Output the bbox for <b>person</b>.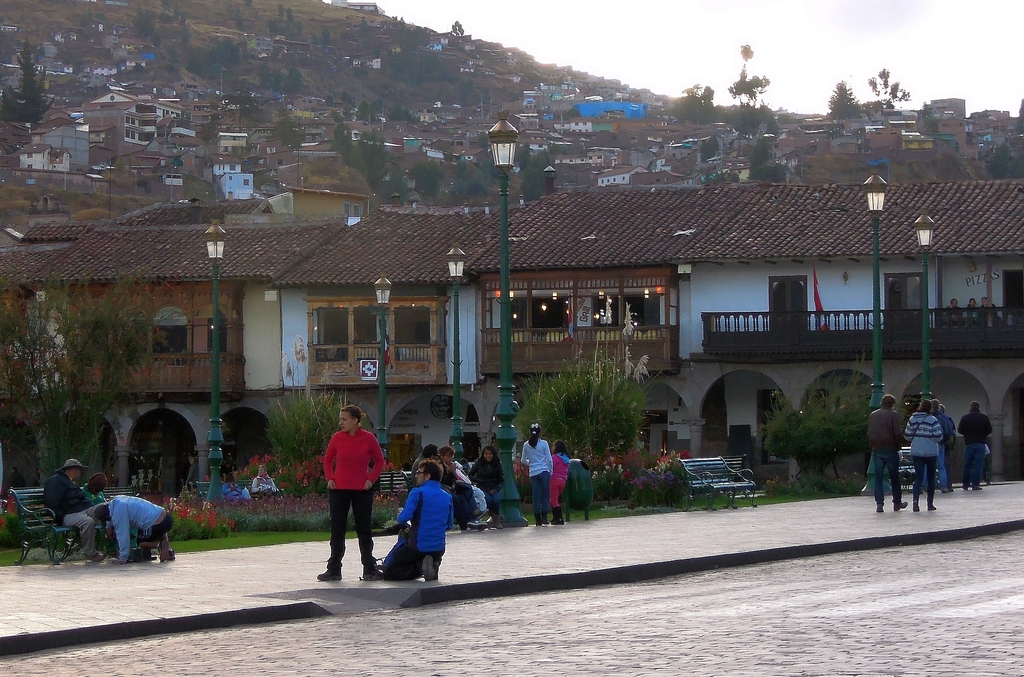
bbox(83, 471, 137, 555).
